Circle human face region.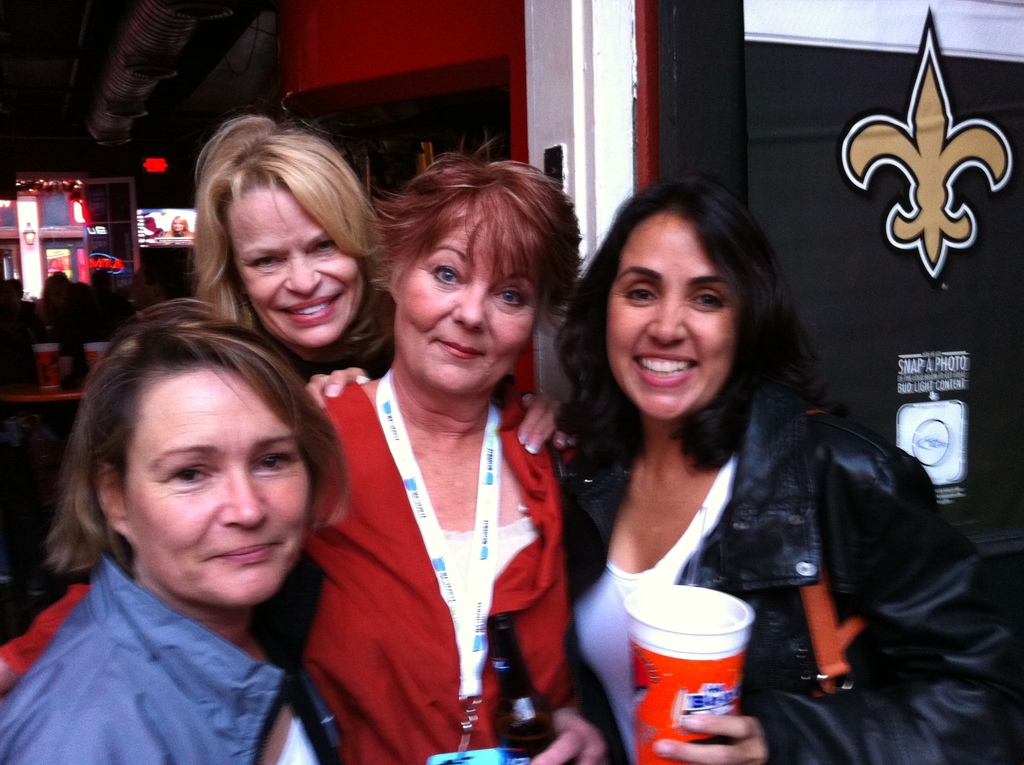
Region: (391, 207, 531, 398).
